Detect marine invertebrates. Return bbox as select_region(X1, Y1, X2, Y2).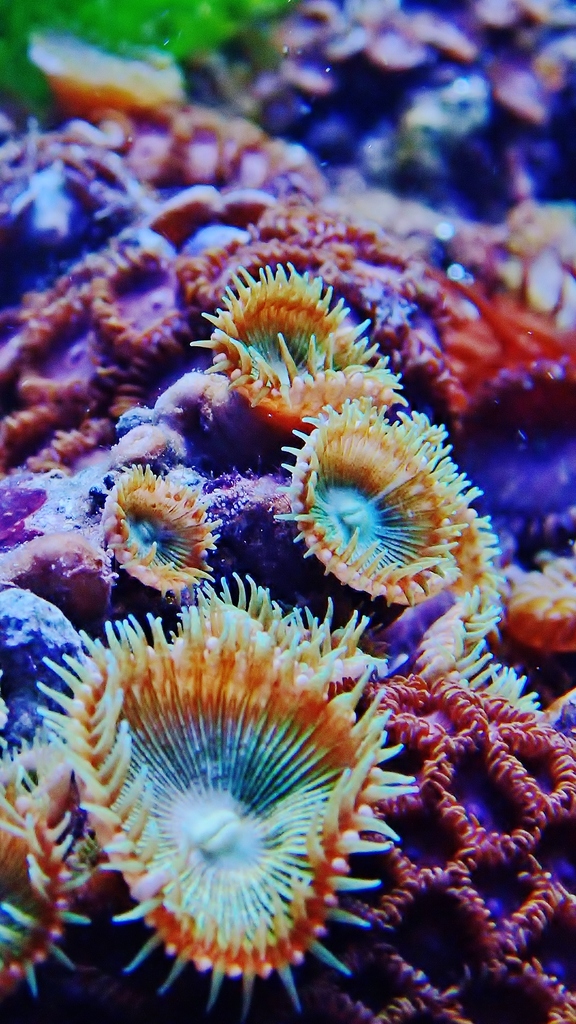
select_region(0, 748, 107, 1003).
